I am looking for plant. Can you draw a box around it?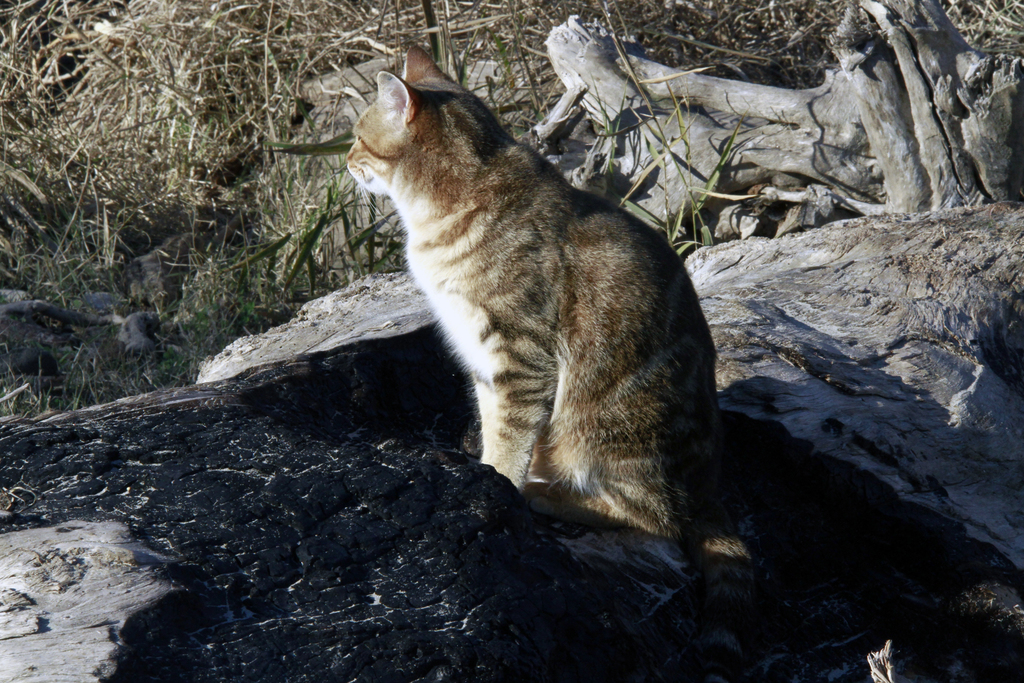
Sure, the bounding box is <region>0, 0, 893, 420</region>.
